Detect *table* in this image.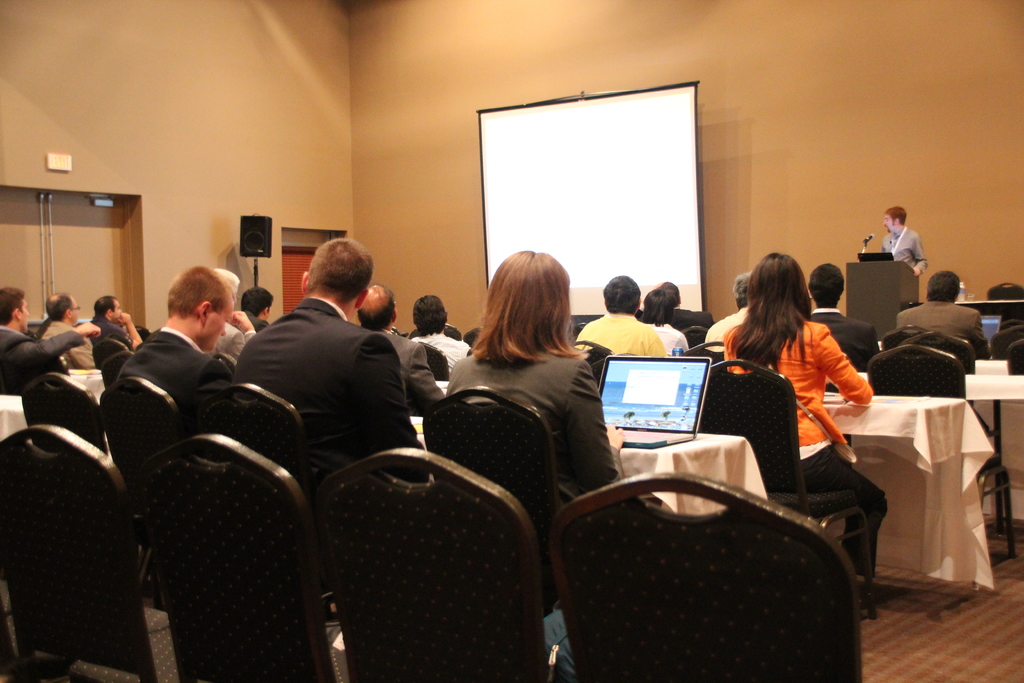
Detection: bbox=[822, 389, 993, 629].
